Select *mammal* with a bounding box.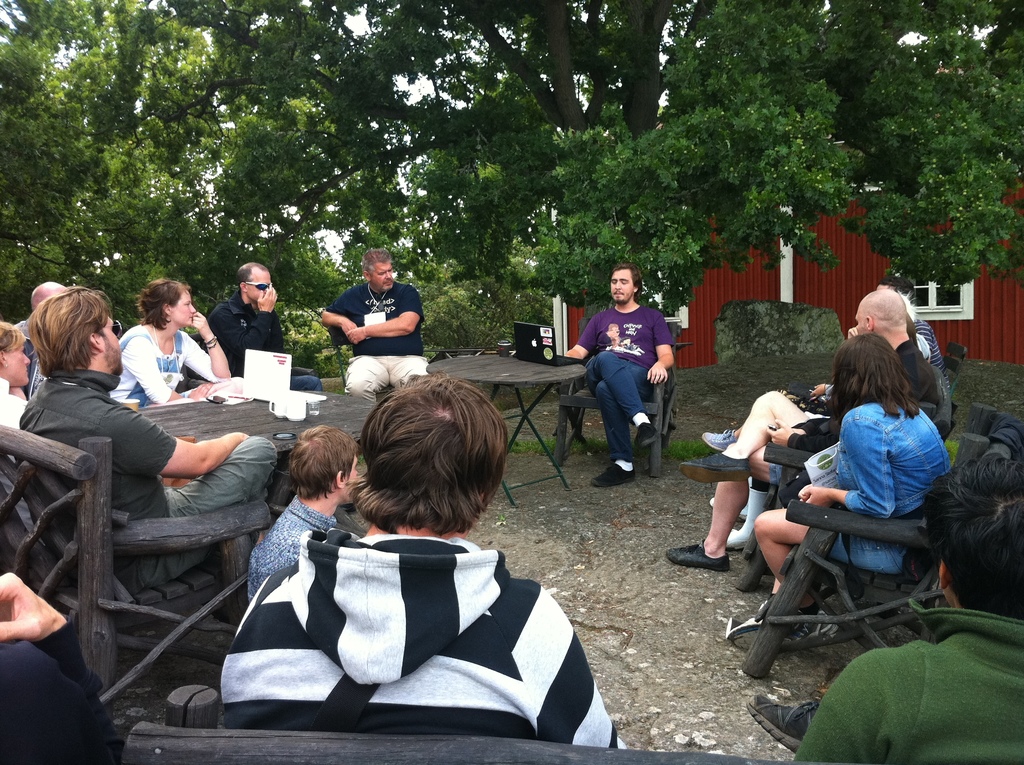
left=746, top=455, right=1023, bottom=764.
